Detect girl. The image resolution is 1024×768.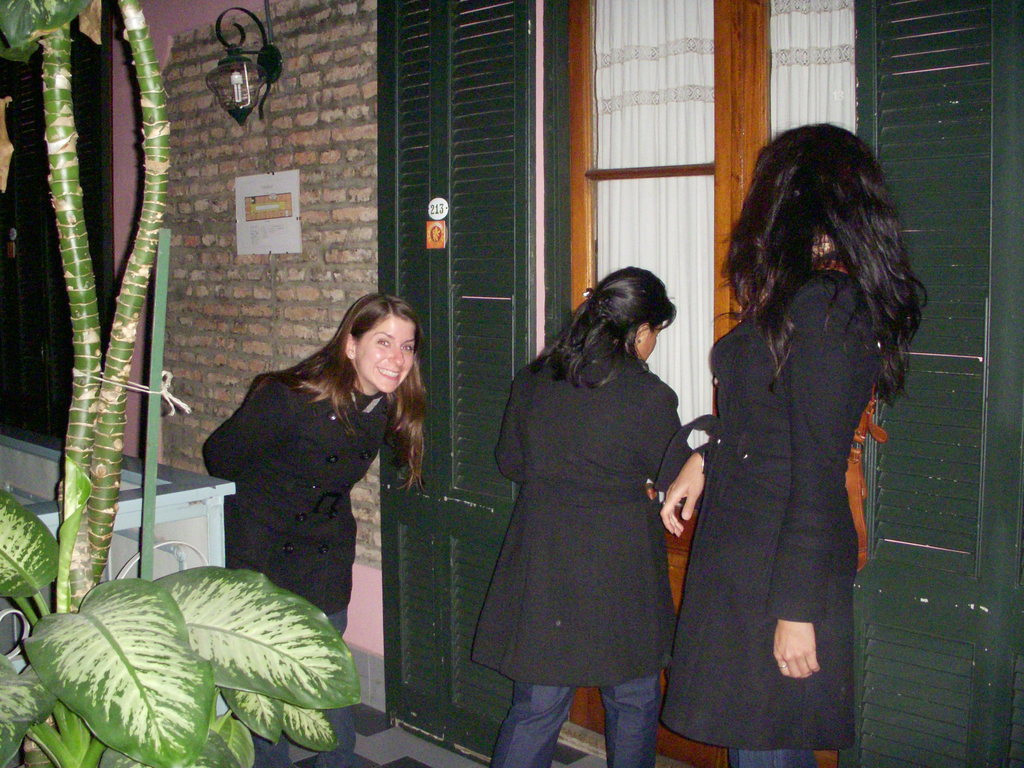
x1=202 y1=300 x2=427 y2=767.
